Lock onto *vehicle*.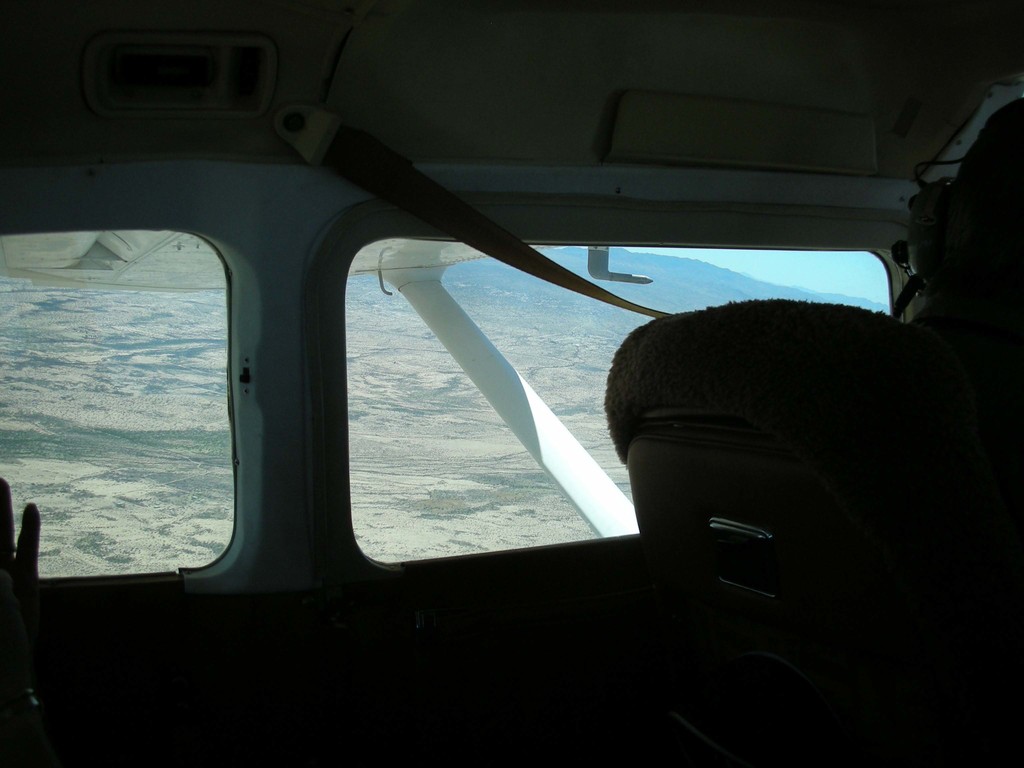
Locked: <box>0,0,1023,767</box>.
